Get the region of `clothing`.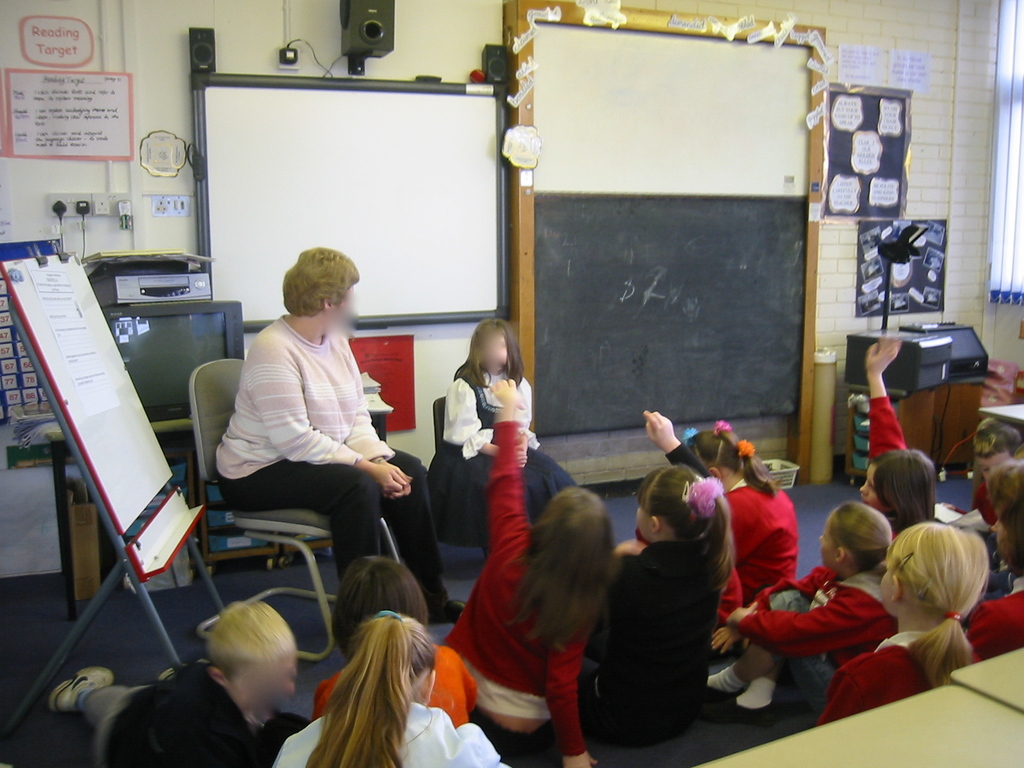
<bbox>315, 641, 477, 733</bbox>.
